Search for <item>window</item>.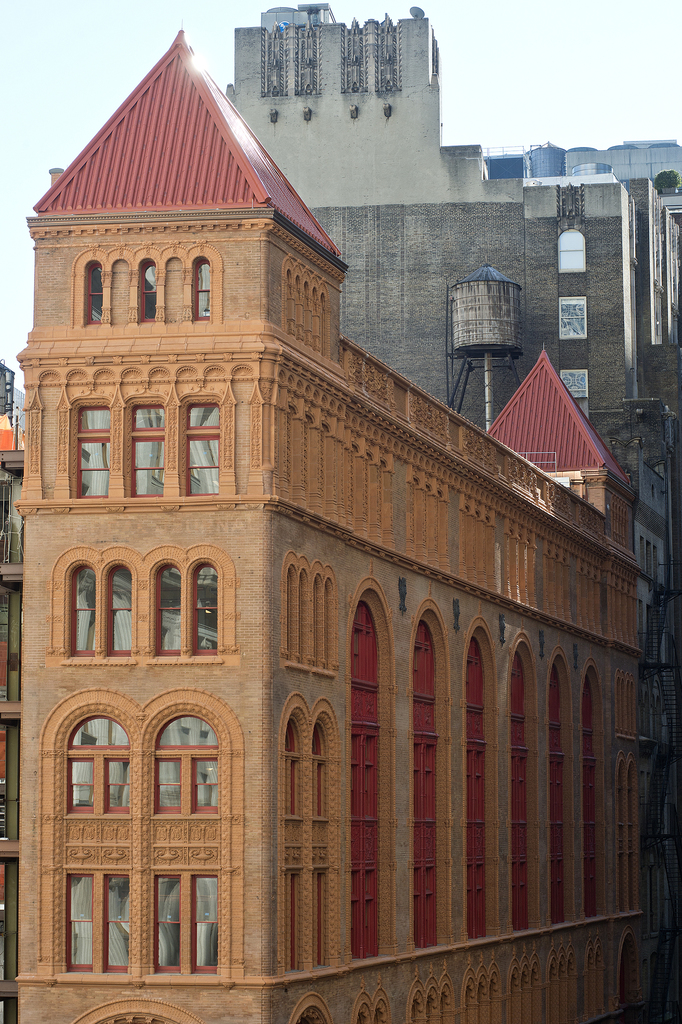
Found at <box>76,406,111,494</box>.
